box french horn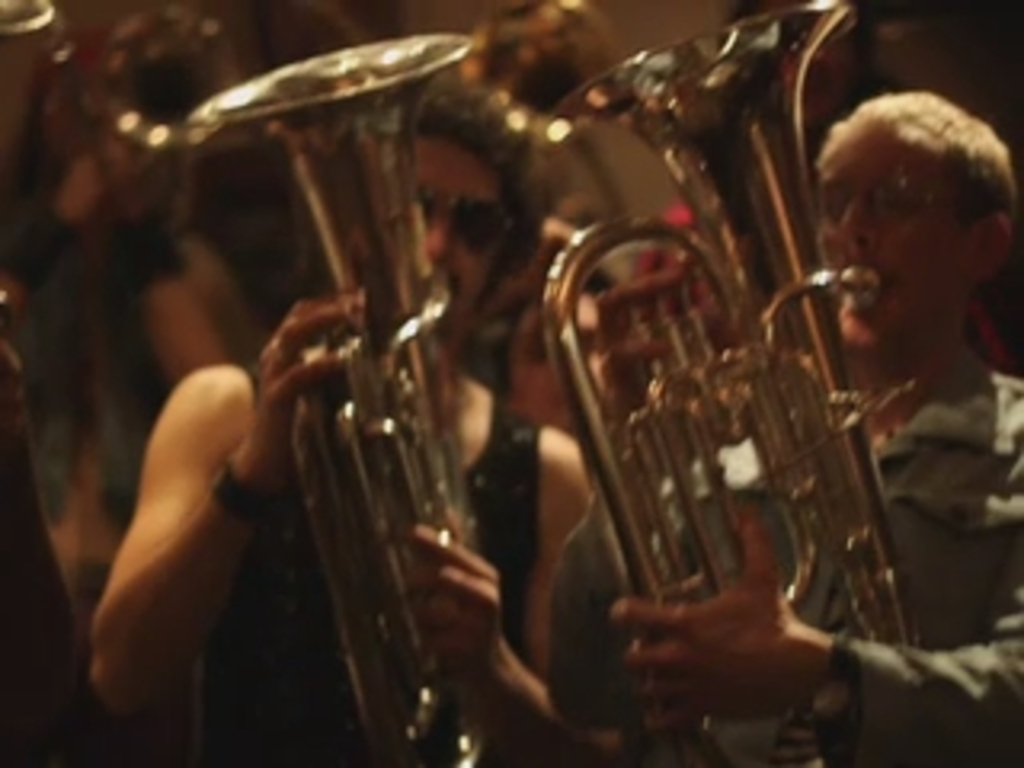
bbox(512, 96, 902, 653)
